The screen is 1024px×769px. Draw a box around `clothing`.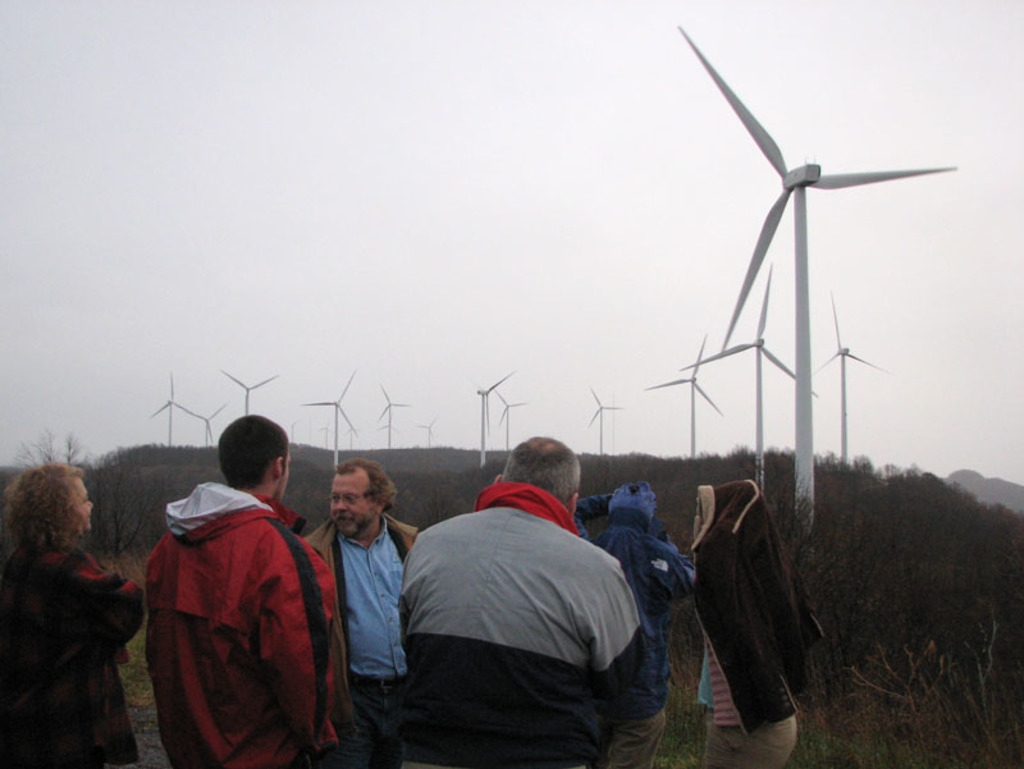
{"left": 303, "top": 505, "right": 421, "bottom": 768}.
